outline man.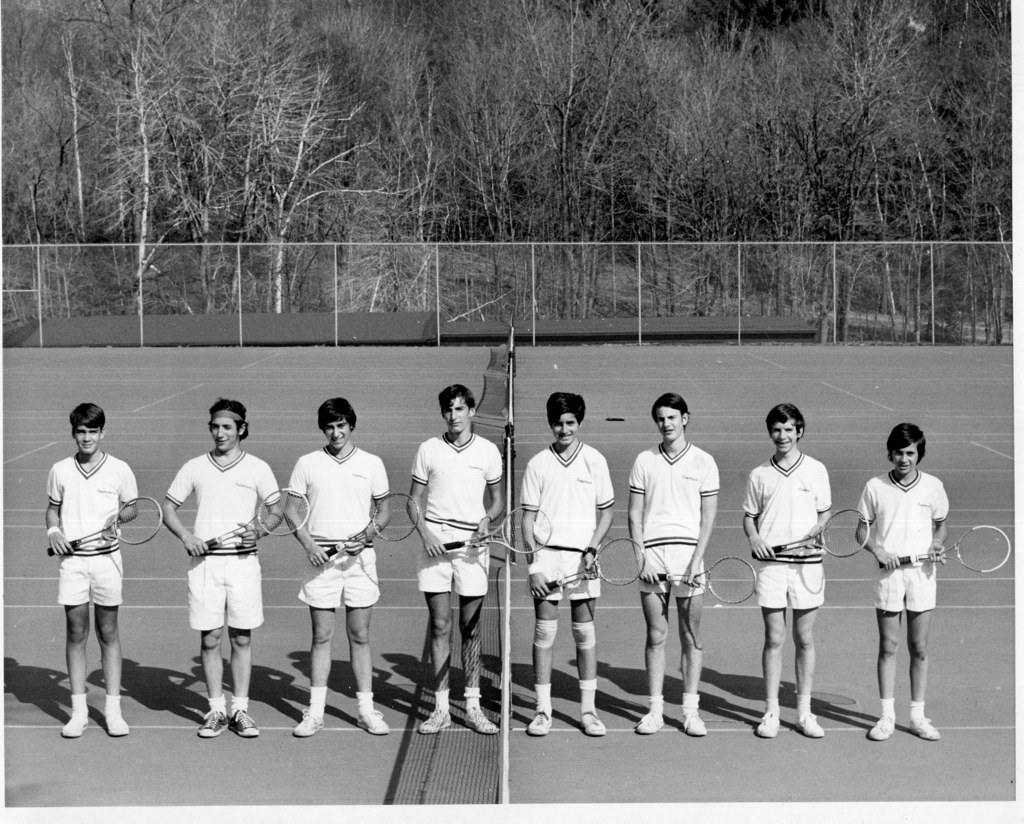
Outline: locate(741, 405, 834, 739).
